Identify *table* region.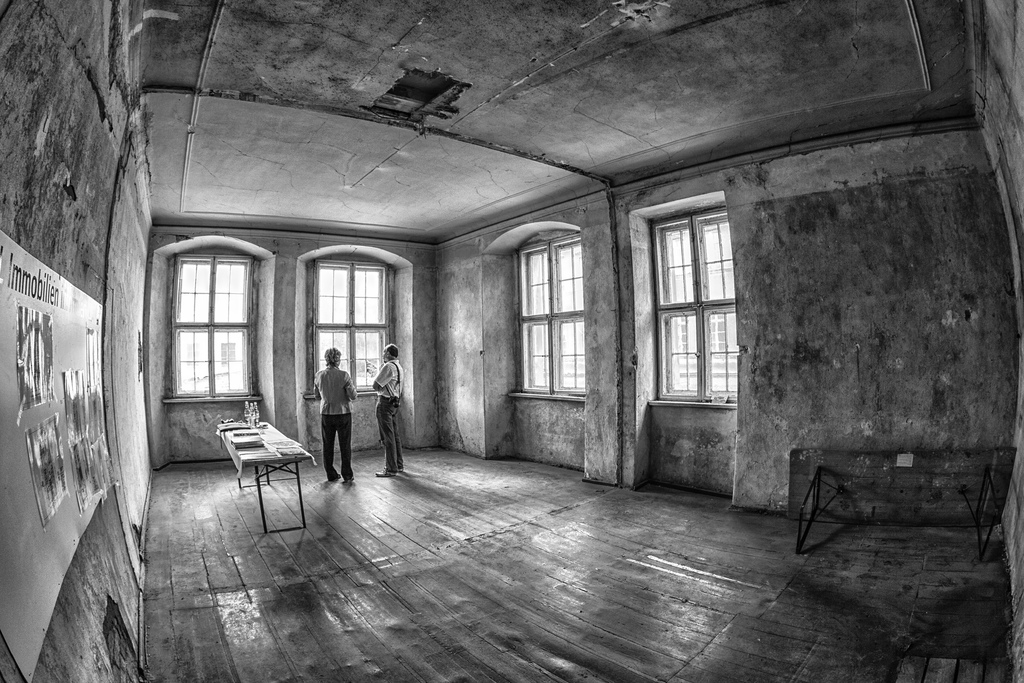
Region: {"x1": 205, "y1": 425, "x2": 316, "y2": 509}.
